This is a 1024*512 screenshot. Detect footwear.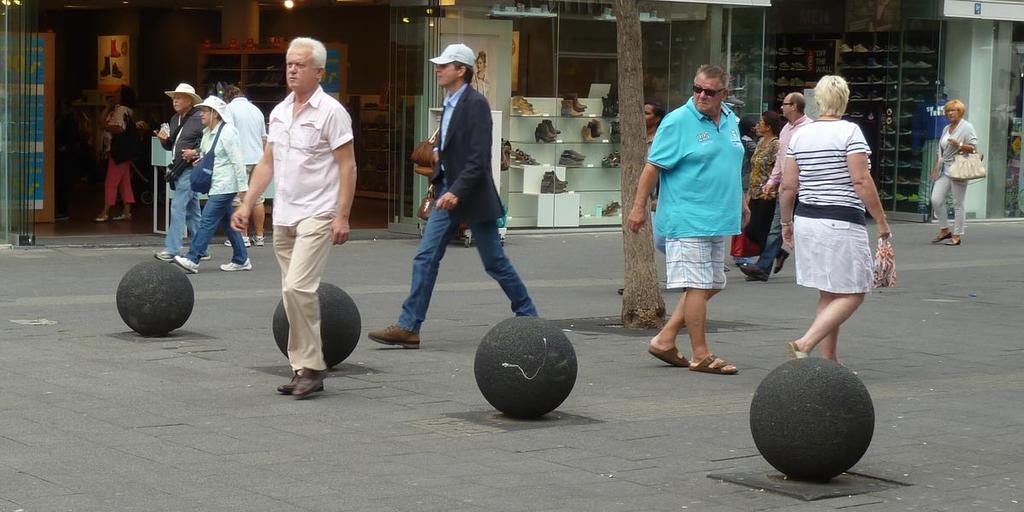
BBox(251, 232, 261, 246).
